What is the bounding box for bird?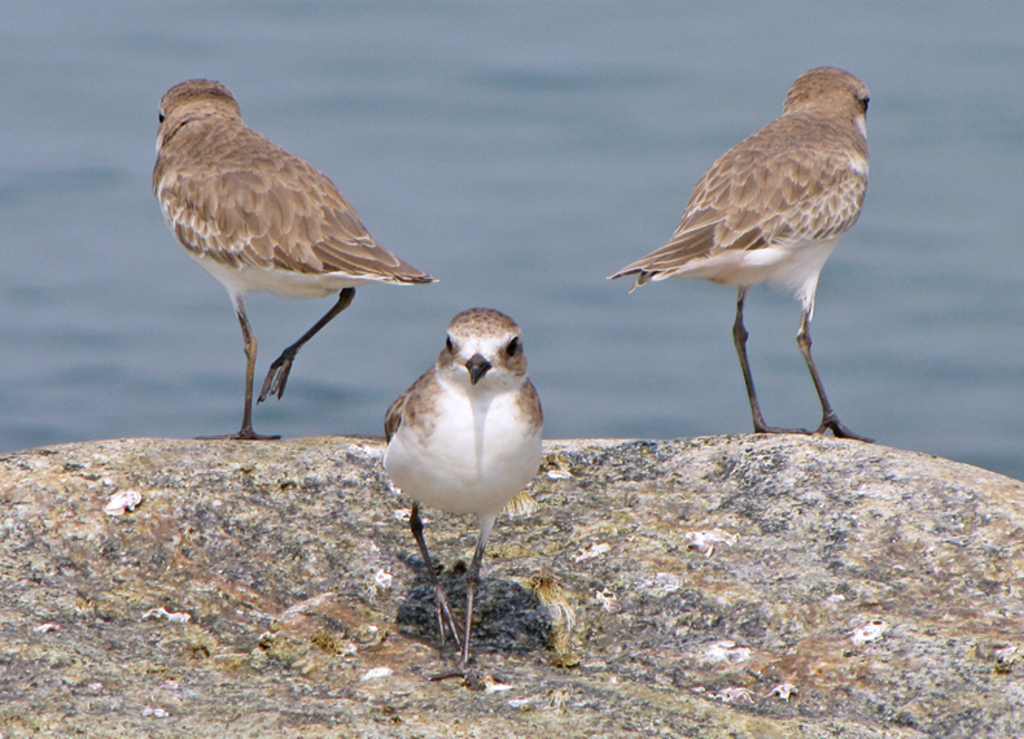
box(384, 306, 547, 687).
